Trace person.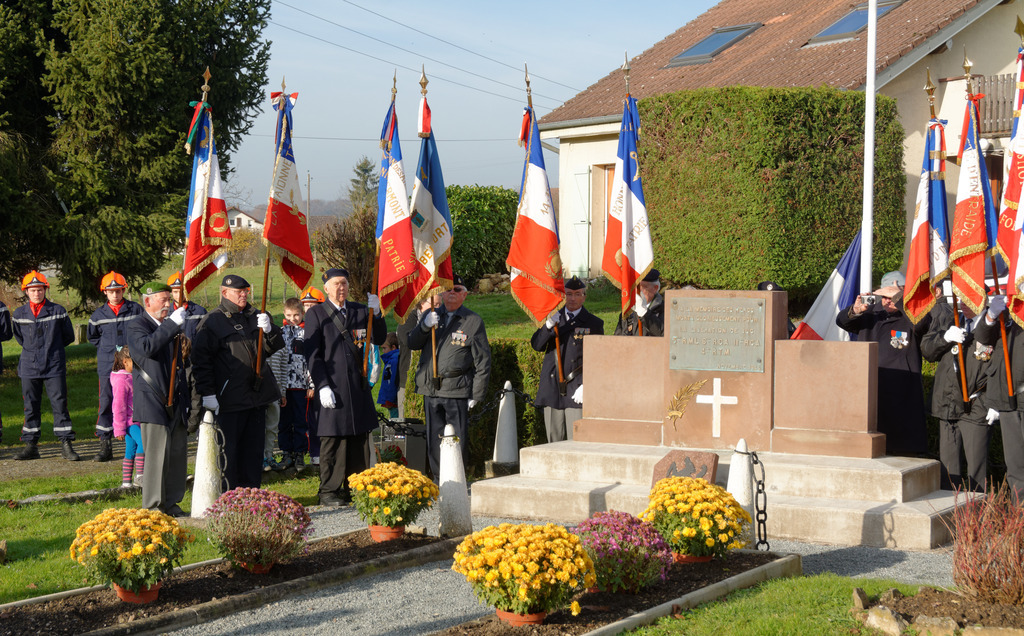
Traced to bbox(974, 294, 1023, 509).
